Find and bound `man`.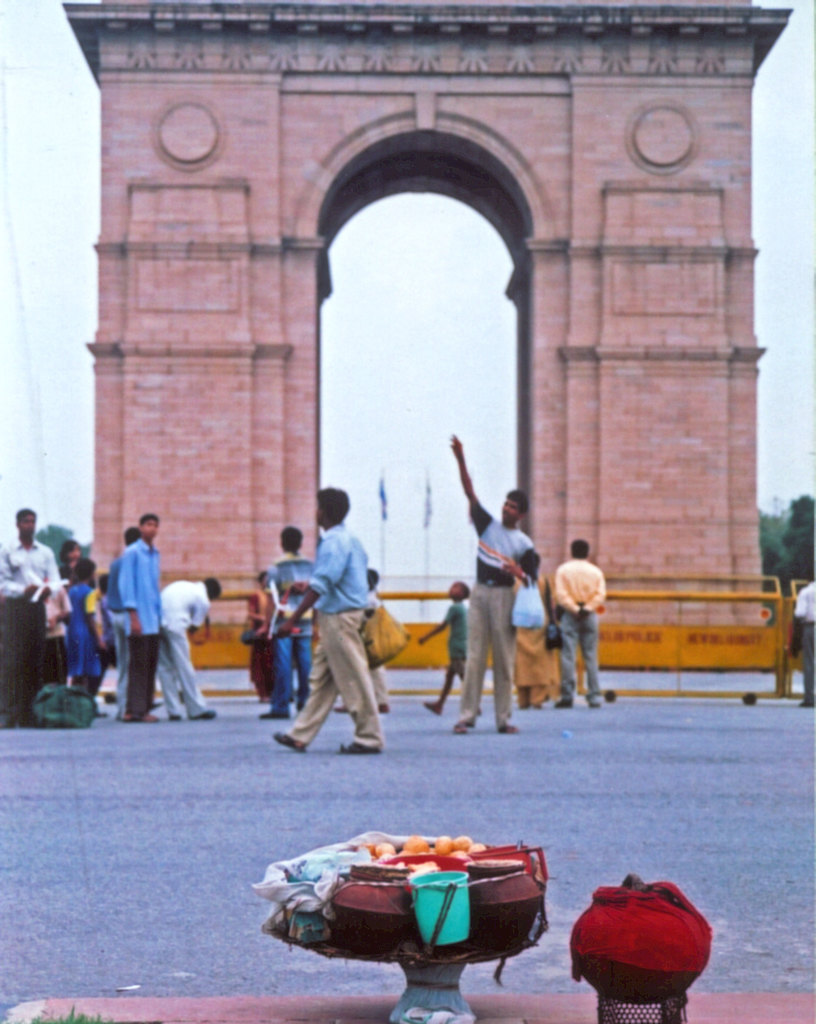
Bound: bbox(117, 511, 172, 728).
